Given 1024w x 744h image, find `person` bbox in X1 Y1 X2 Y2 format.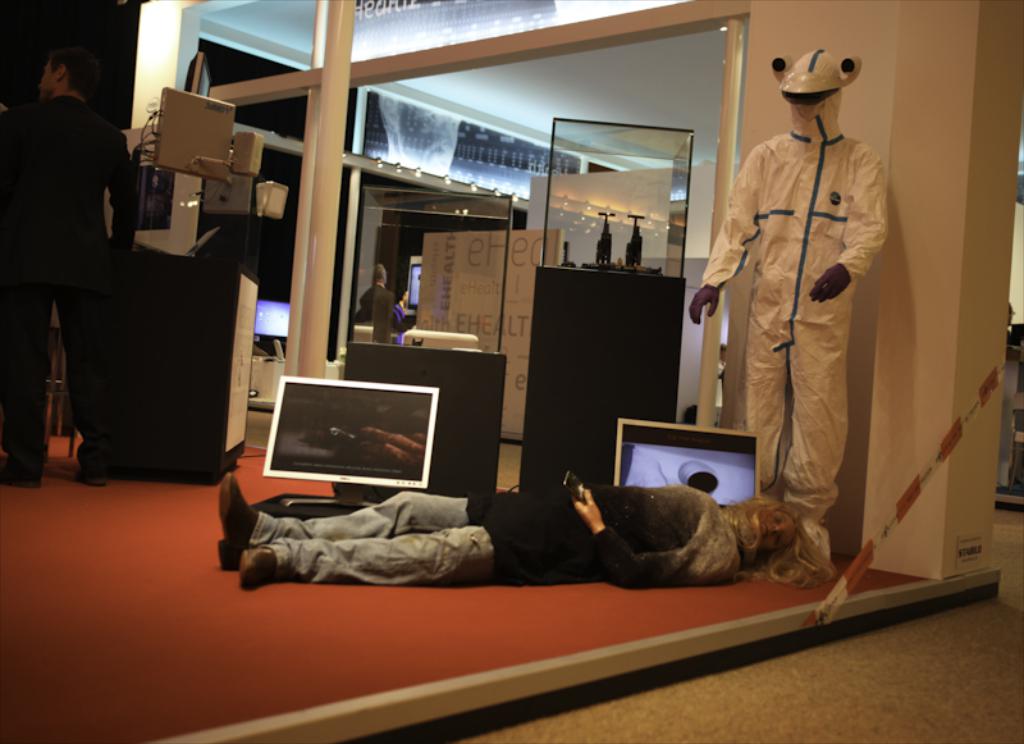
0 45 148 498.
